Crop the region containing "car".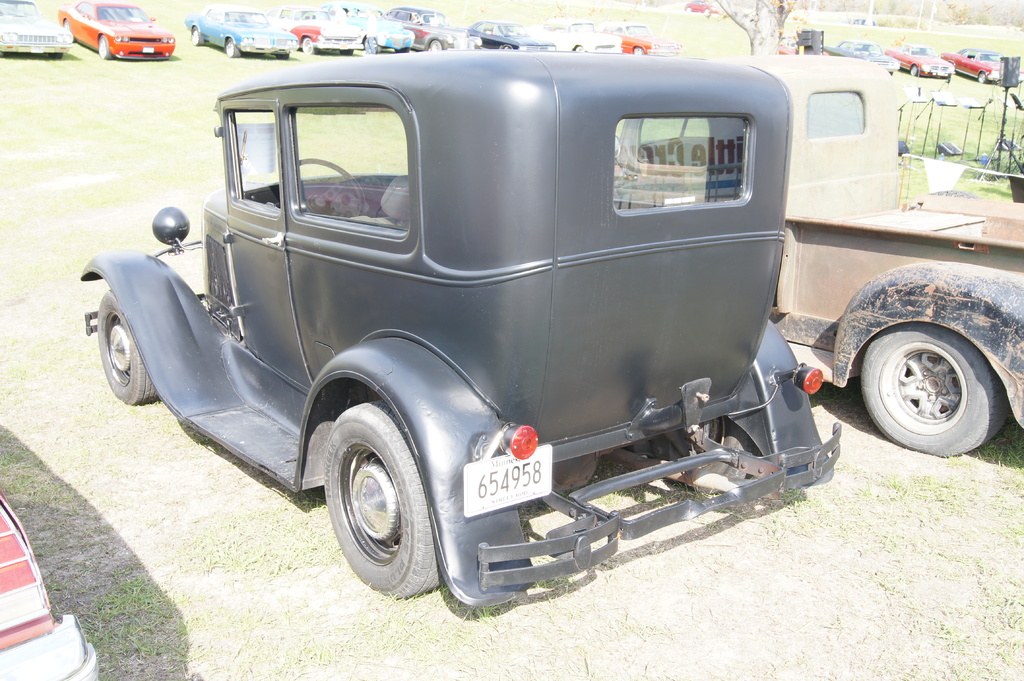
Crop region: rect(886, 45, 951, 76).
